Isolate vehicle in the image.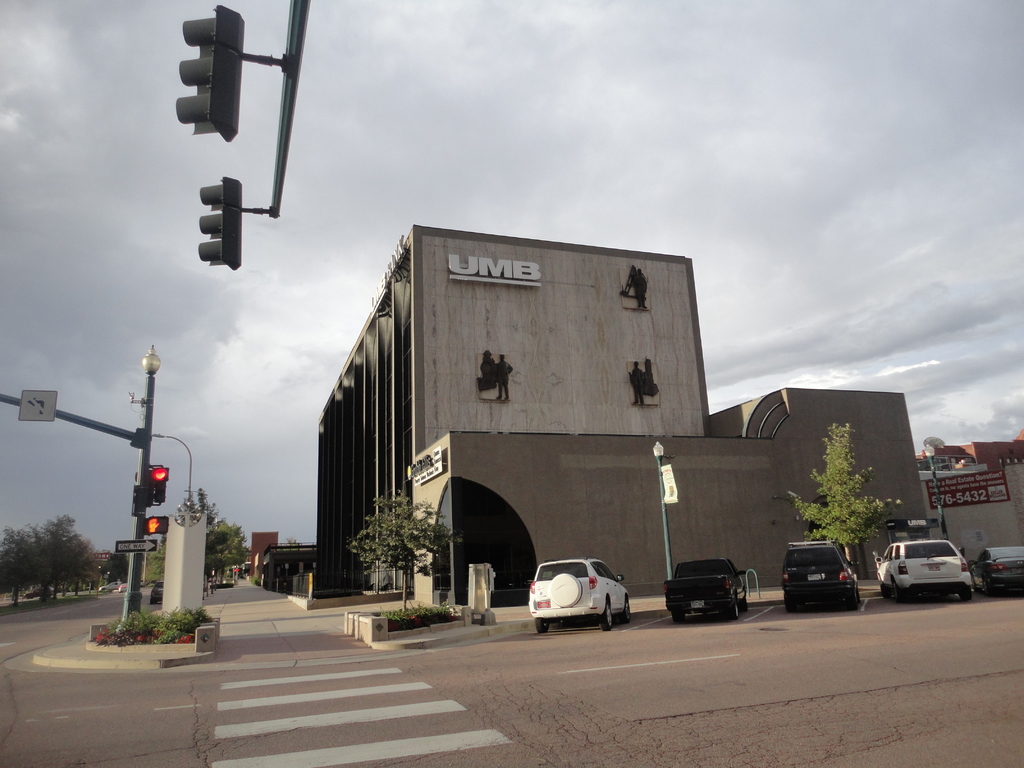
Isolated region: select_region(148, 579, 164, 605).
